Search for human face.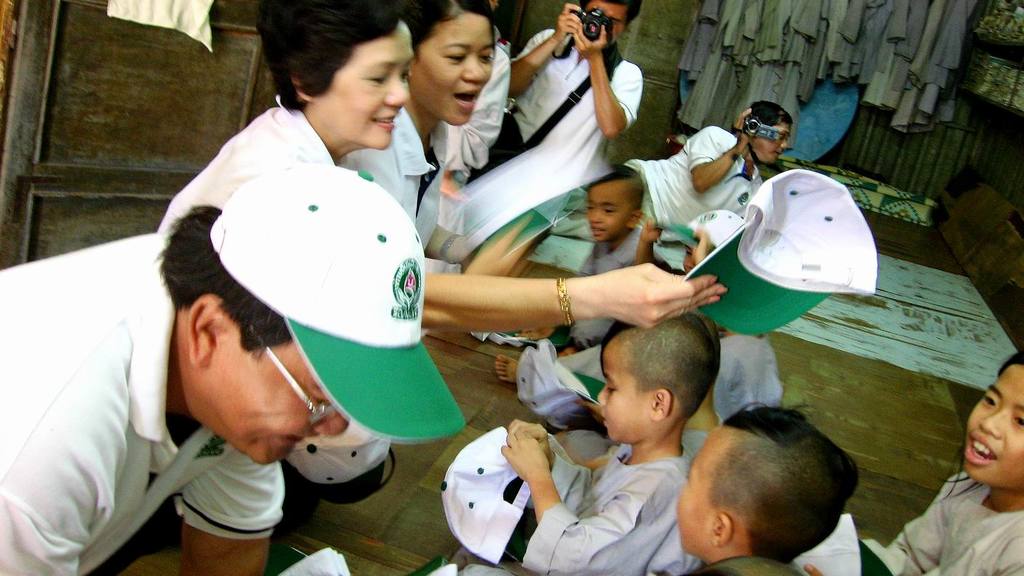
Found at 402:5:511:117.
